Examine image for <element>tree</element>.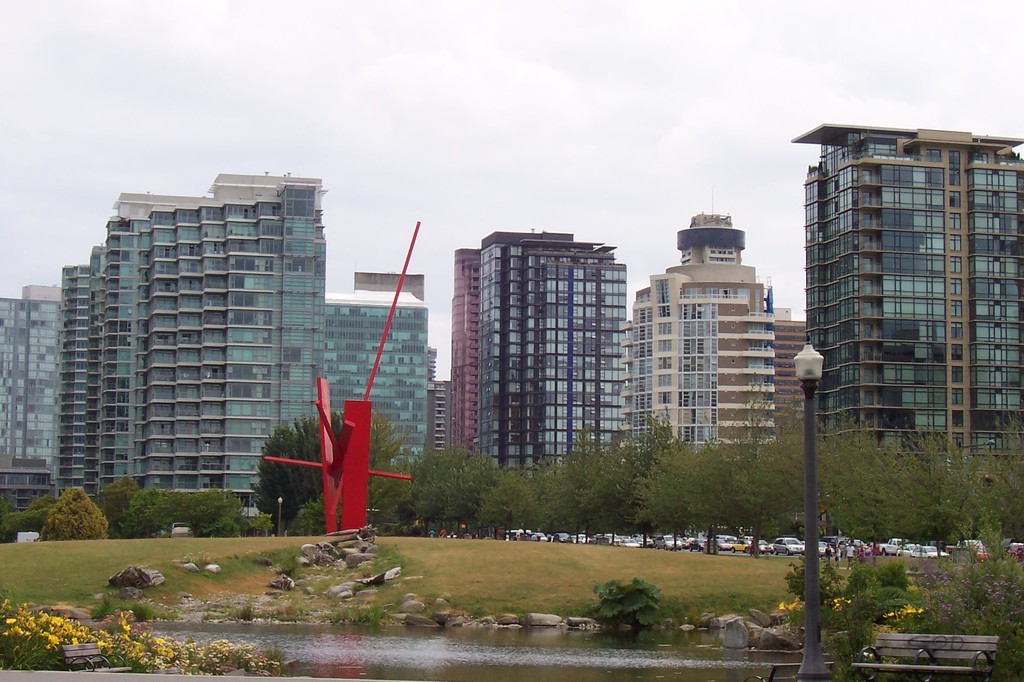
Examination result: region(831, 430, 902, 553).
